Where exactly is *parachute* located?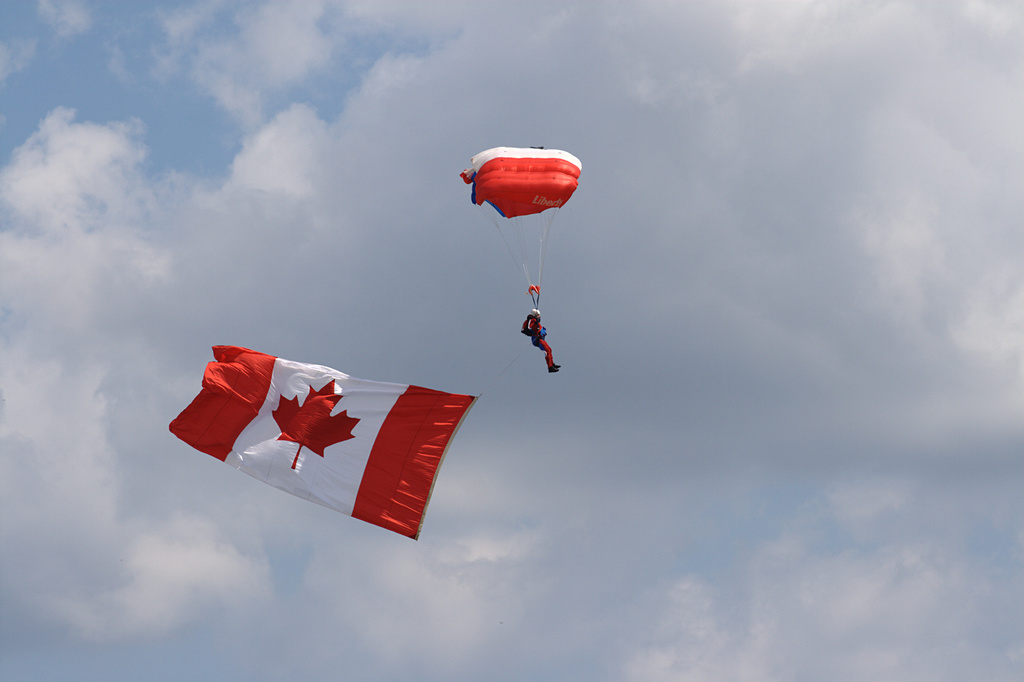
Its bounding box is bbox=[461, 131, 589, 360].
